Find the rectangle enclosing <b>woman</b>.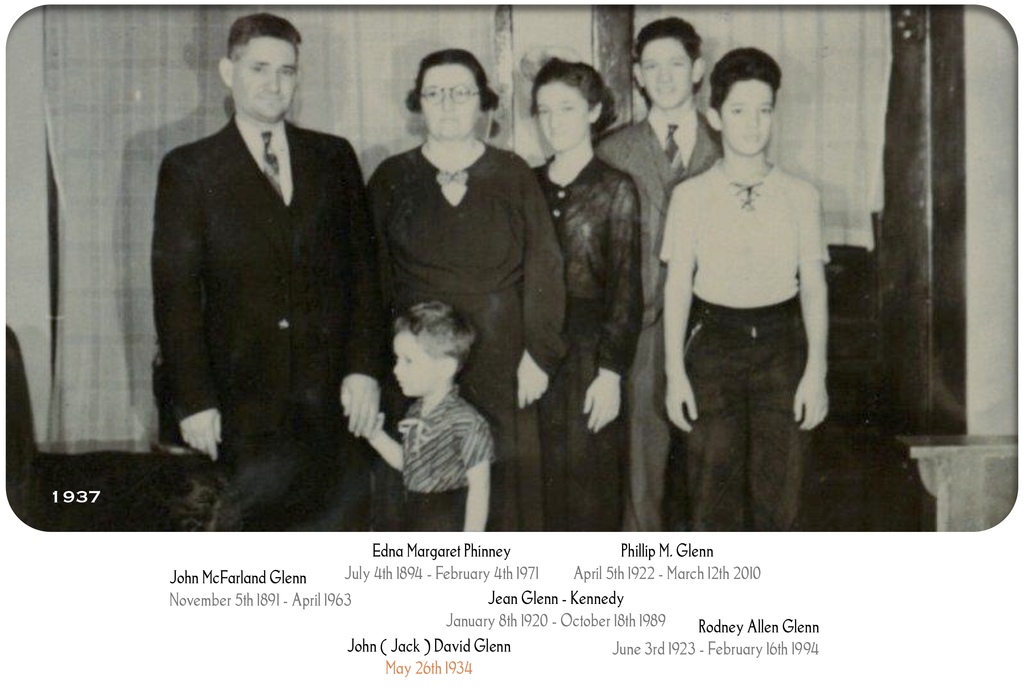
[x1=361, y1=49, x2=570, y2=533].
